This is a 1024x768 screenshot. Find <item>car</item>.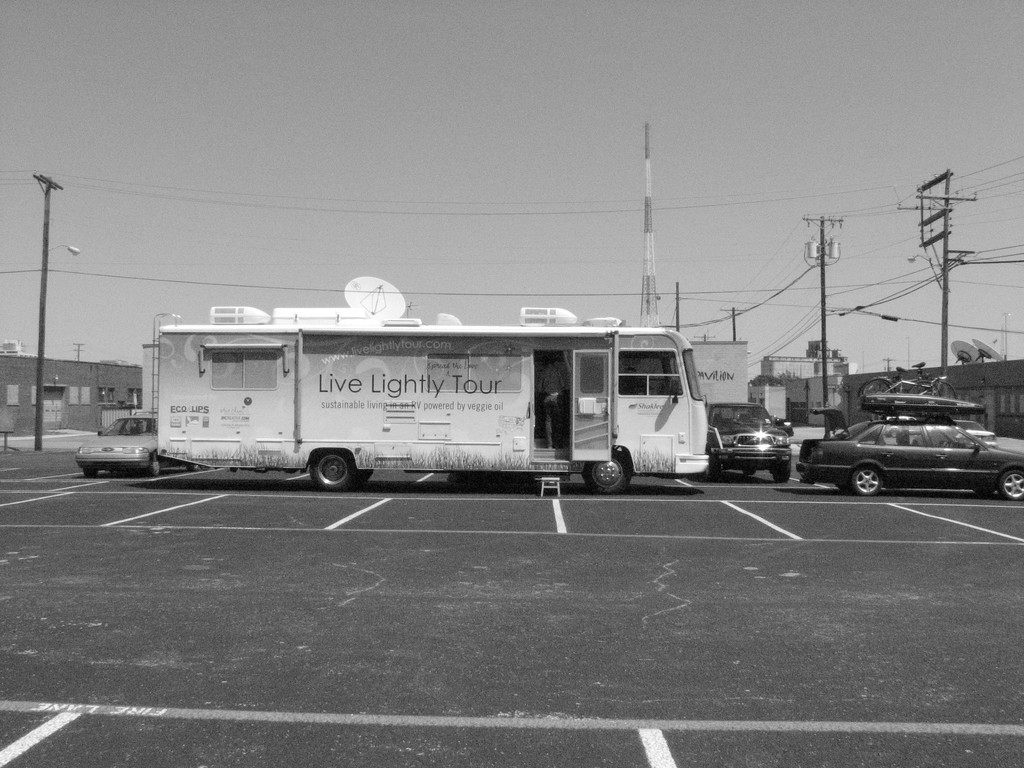
Bounding box: bbox=(954, 419, 998, 449).
